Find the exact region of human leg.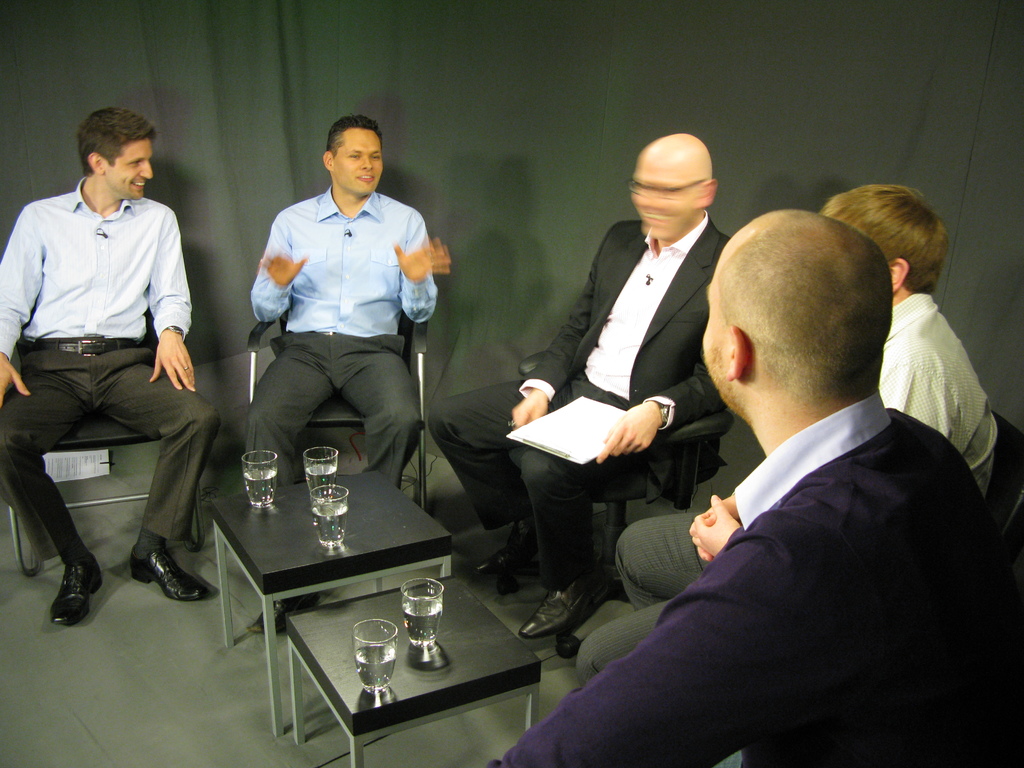
Exact region: {"x1": 431, "y1": 371, "x2": 575, "y2": 575}.
